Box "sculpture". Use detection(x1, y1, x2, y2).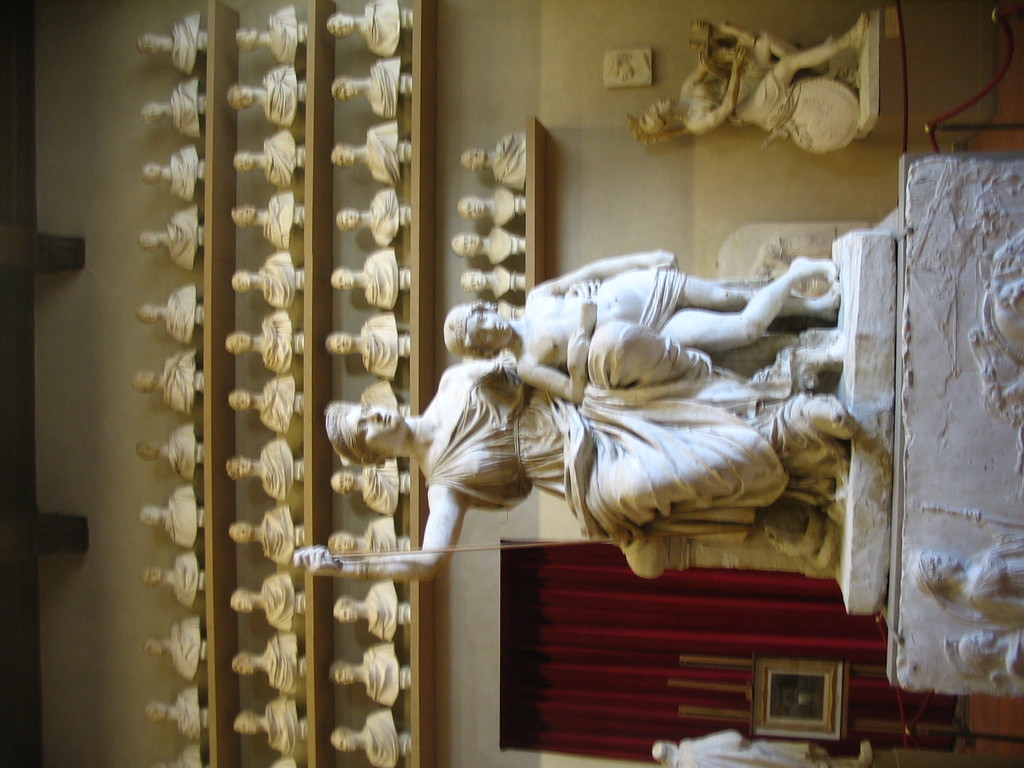
detection(228, 495, 316, 568).
